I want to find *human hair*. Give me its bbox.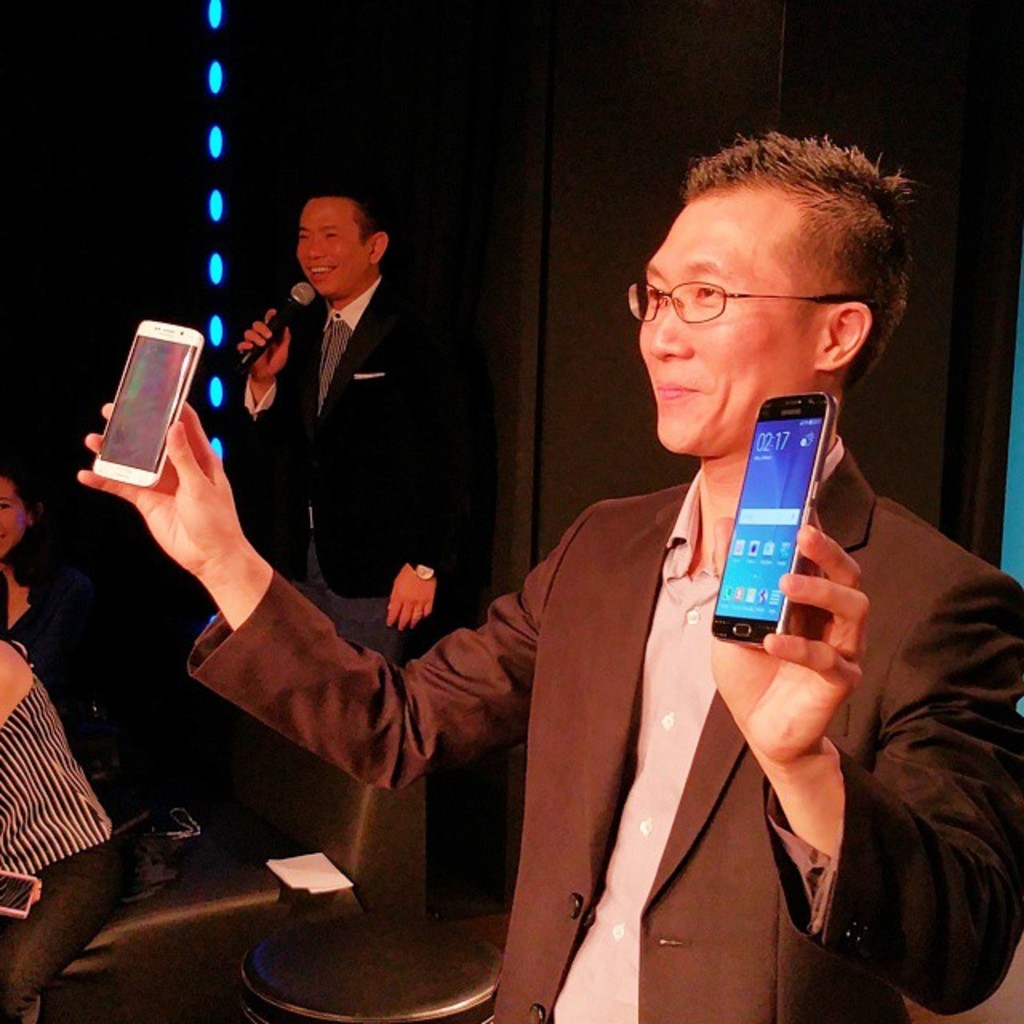
Rect(635, 139, 933, 366).
